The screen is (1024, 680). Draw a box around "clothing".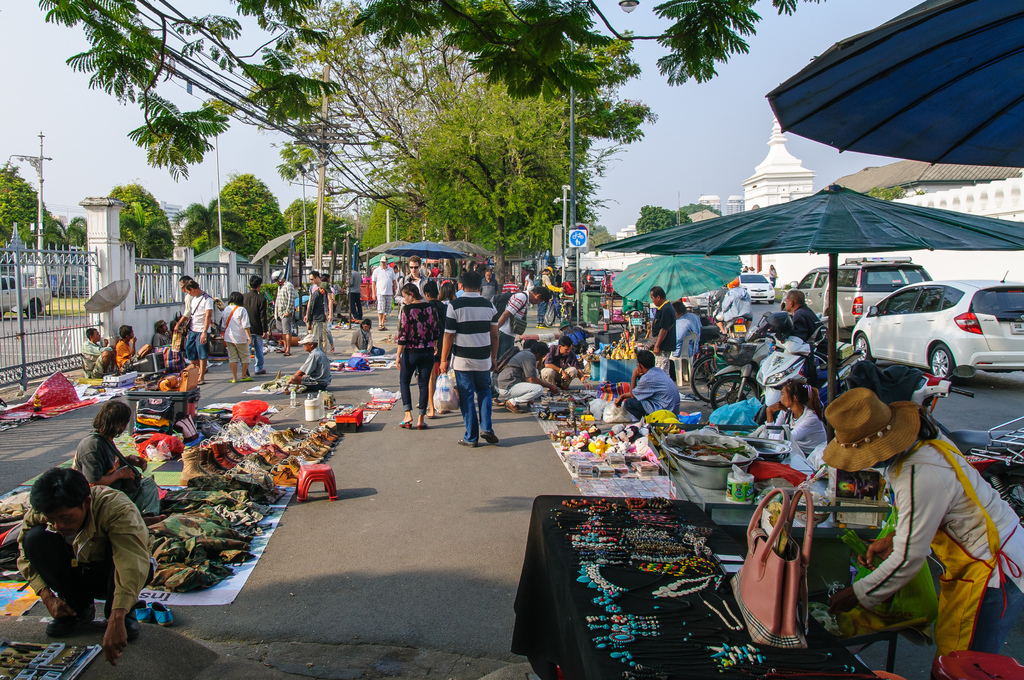
crop(782, 310, 816, 349).
